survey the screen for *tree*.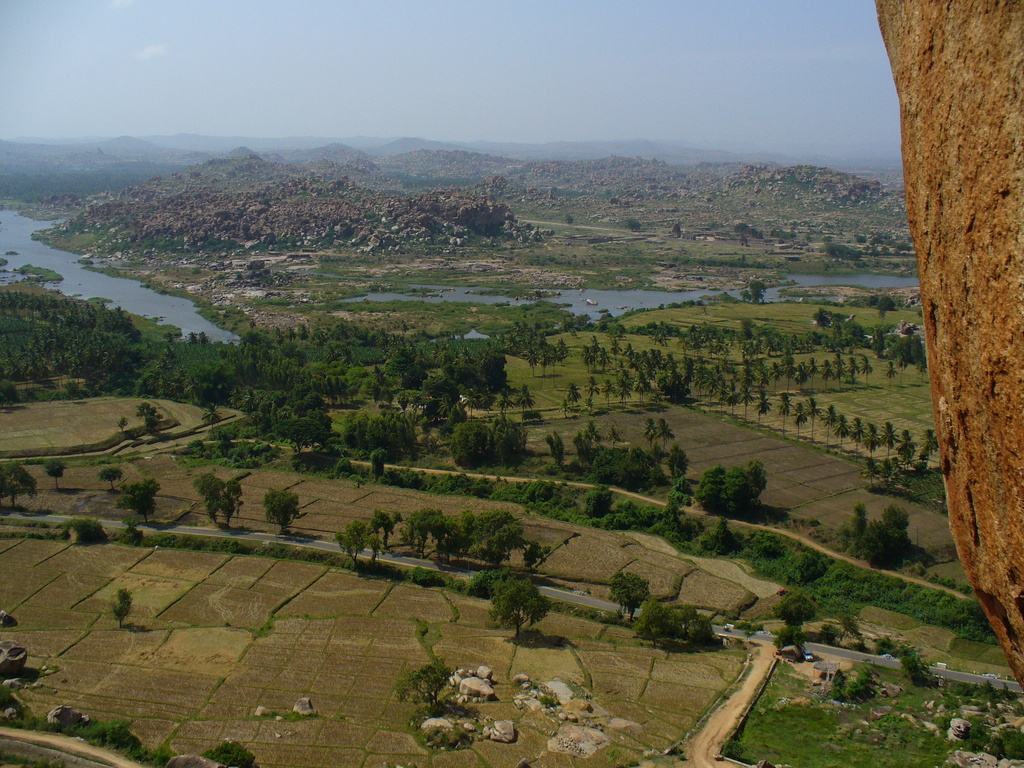
Survey found: locate(643, 416, 676, 451).
